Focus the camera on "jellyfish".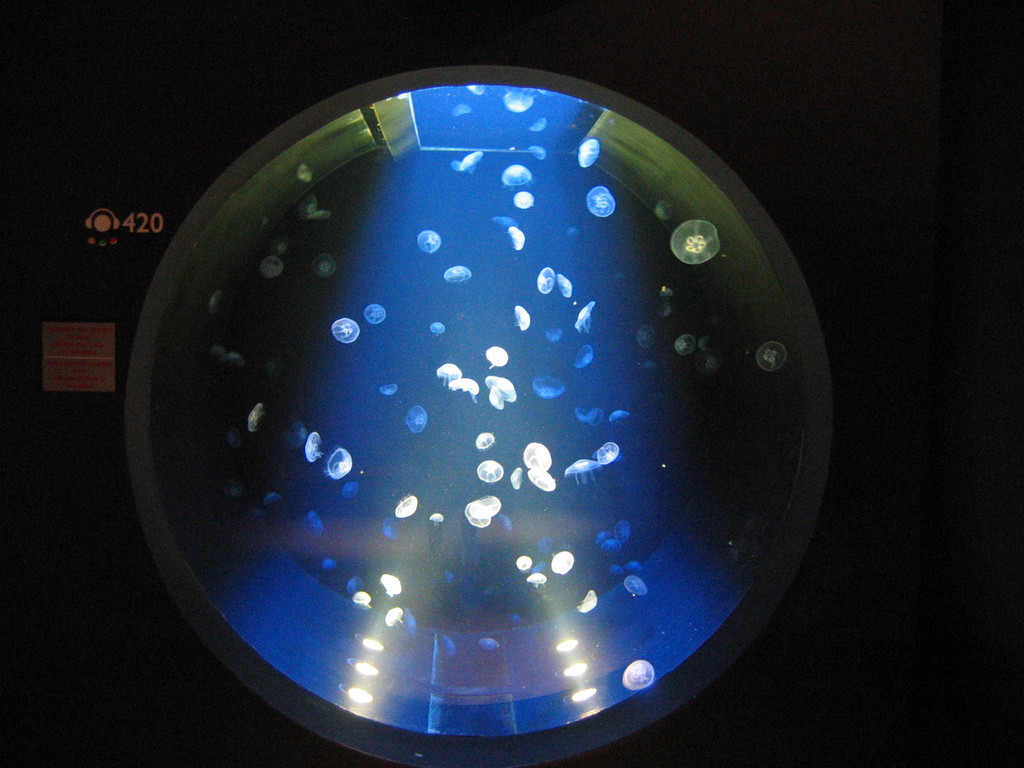
Focus region: l=527, t=570, r=547, b=587.
